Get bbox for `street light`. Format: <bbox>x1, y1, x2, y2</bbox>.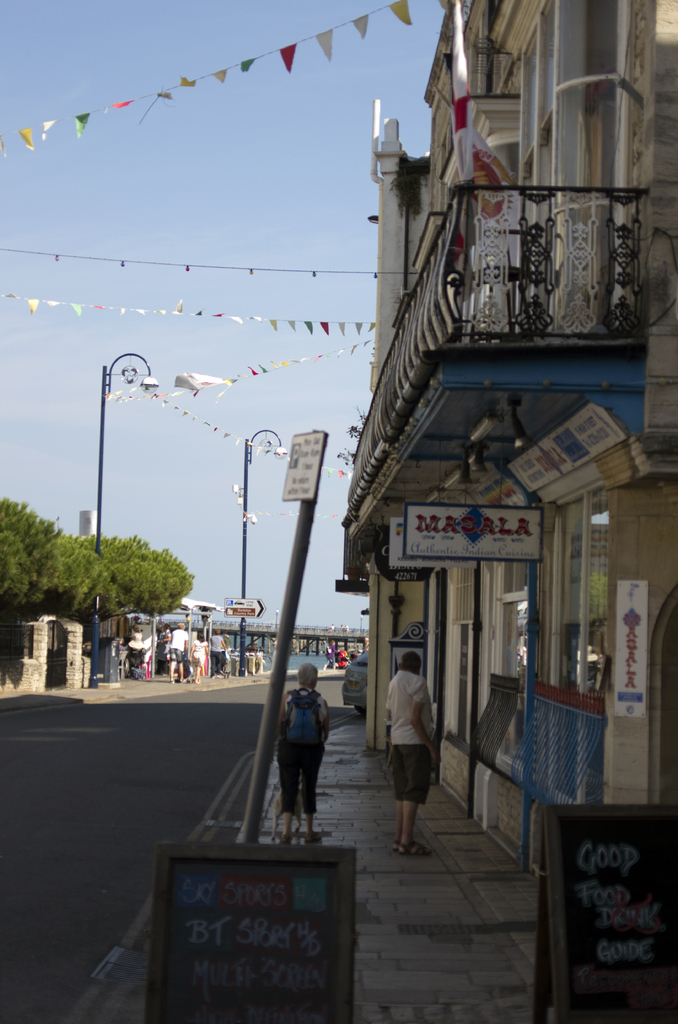
<bbox>242, 420, 291, 677</bbox>.
